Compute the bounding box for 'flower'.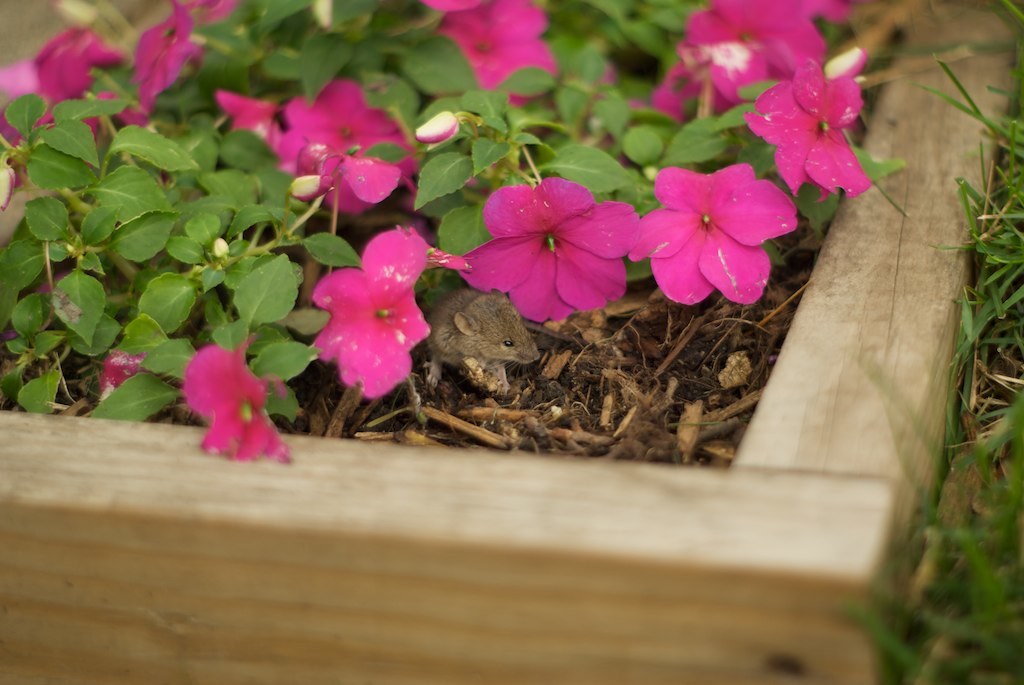
detection(315, 233, 434, 397).
